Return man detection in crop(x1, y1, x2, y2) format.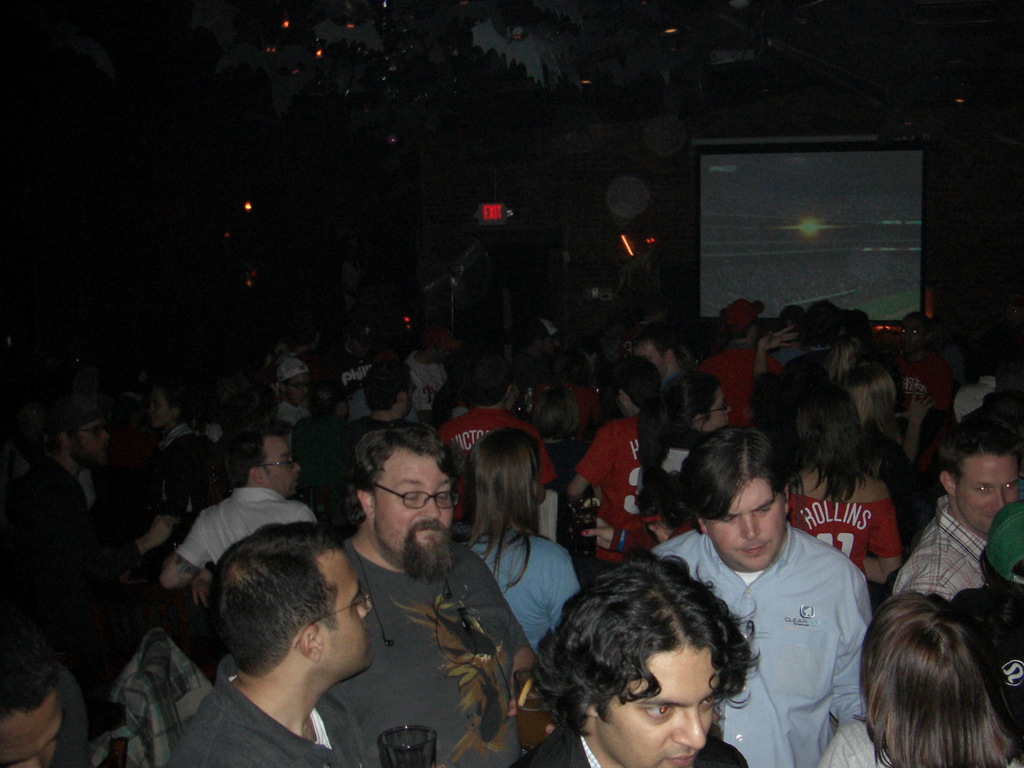
crop(338, 408, 559, 767).
